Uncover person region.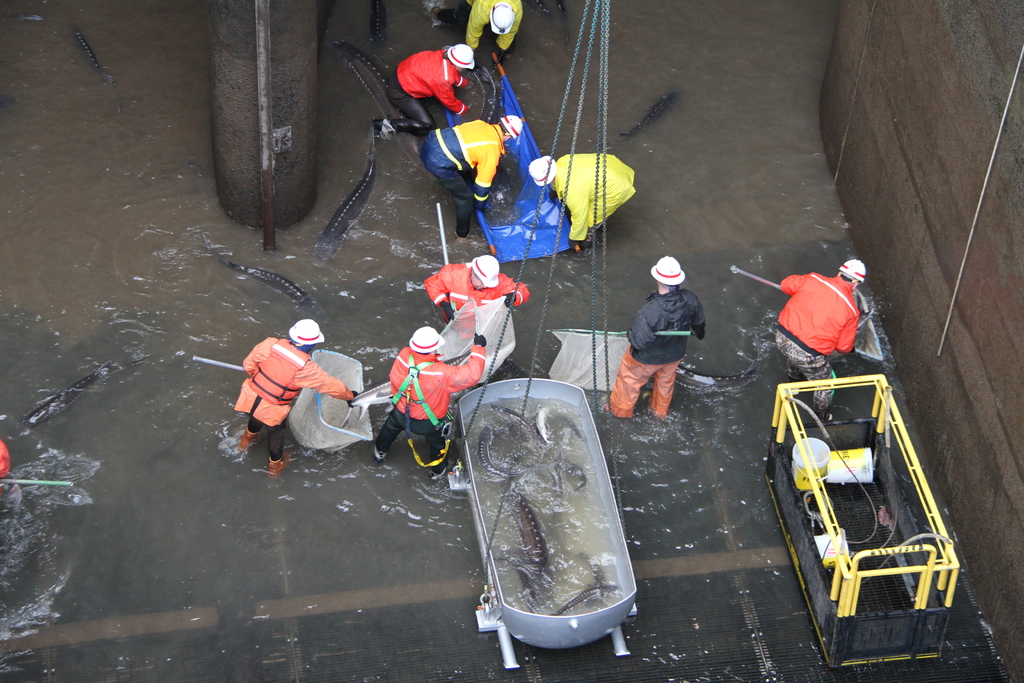
Uncovered: bbox=(619, 252, 713, 435).
